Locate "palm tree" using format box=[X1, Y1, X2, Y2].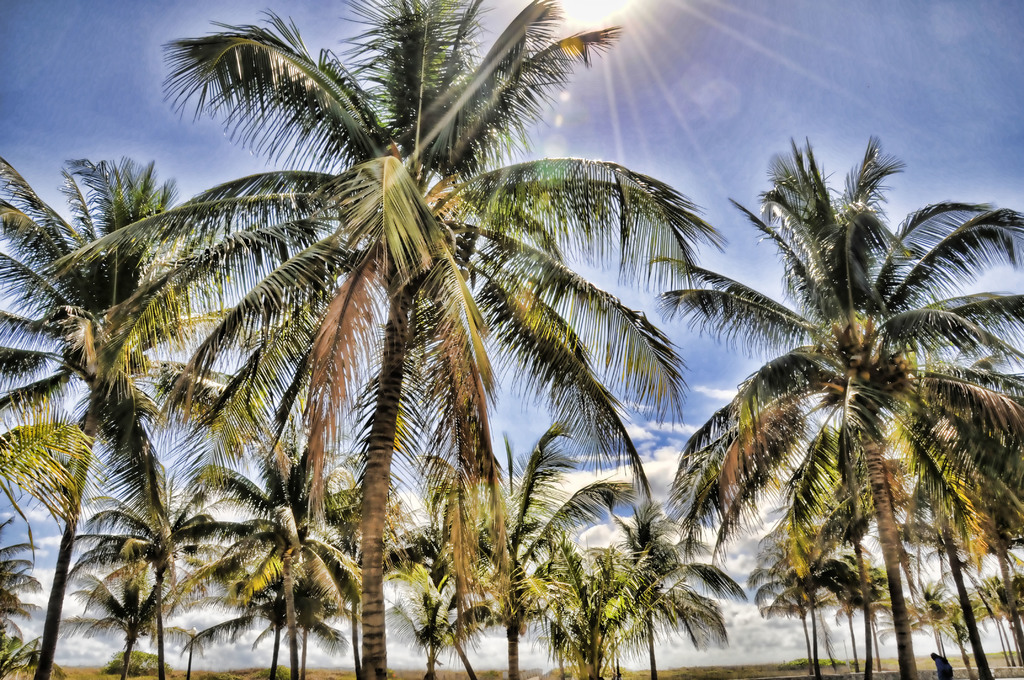
box=[39, 0, 695, 679].
